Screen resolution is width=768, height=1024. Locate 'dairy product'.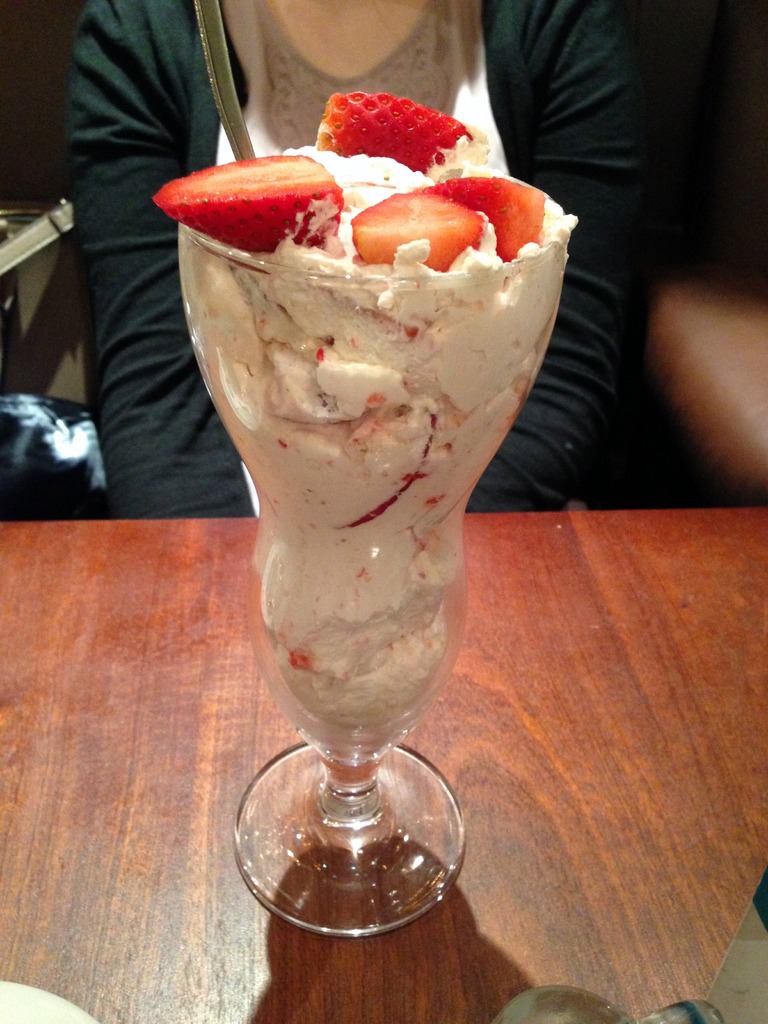
x1=141, y1=150, x2=578, y2=769.
